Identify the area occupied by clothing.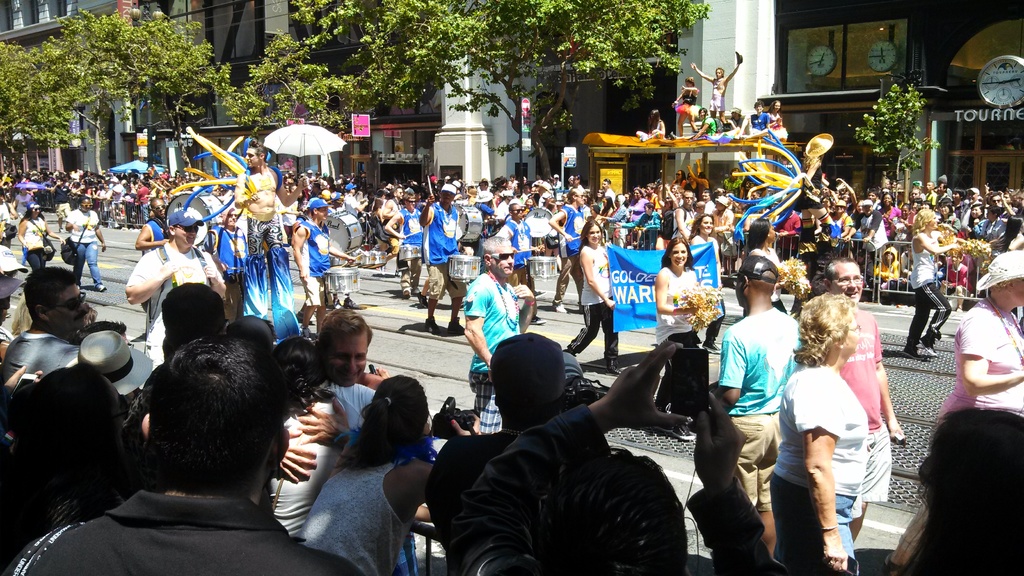
Area: region(701, 116, 719, 140).
